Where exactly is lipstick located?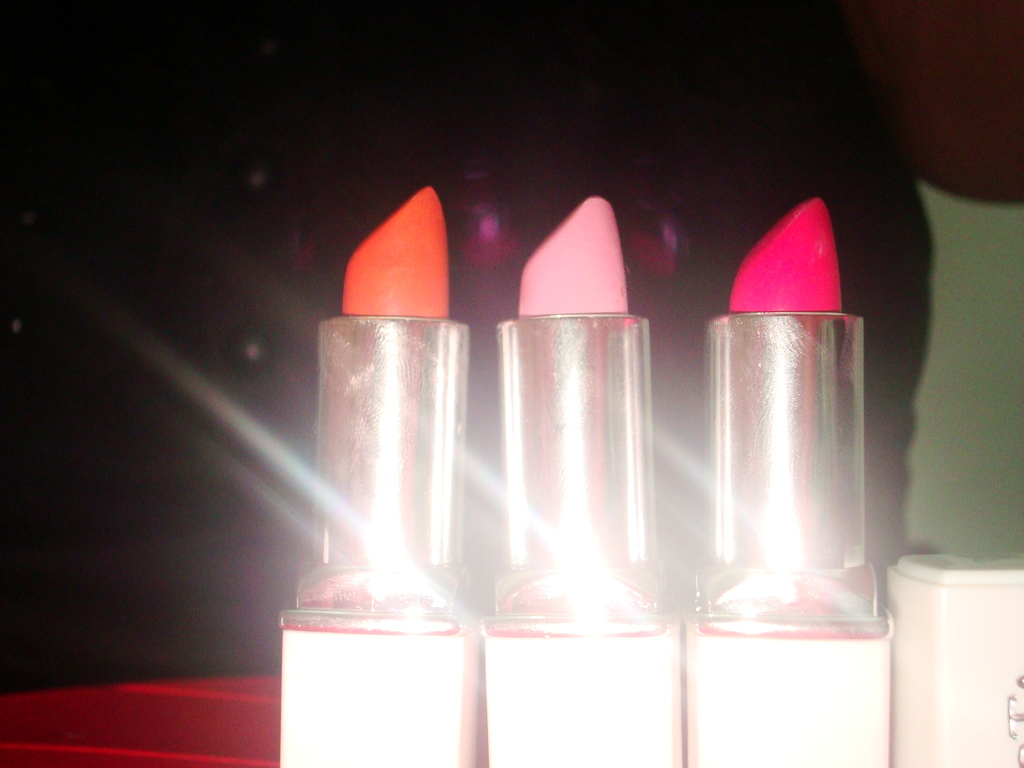
Its bounding box is rect(684, 198, 892, 767).
